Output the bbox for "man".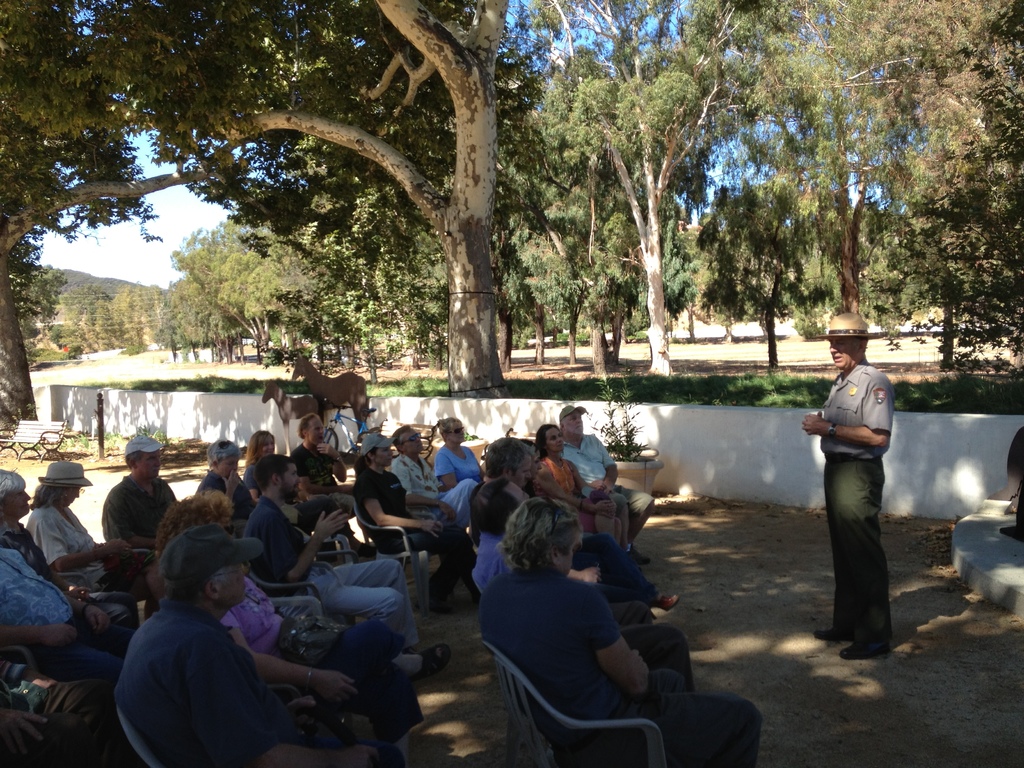
{"x1": 253, "y1": 454, "x2": 451, "y2": 677}.
